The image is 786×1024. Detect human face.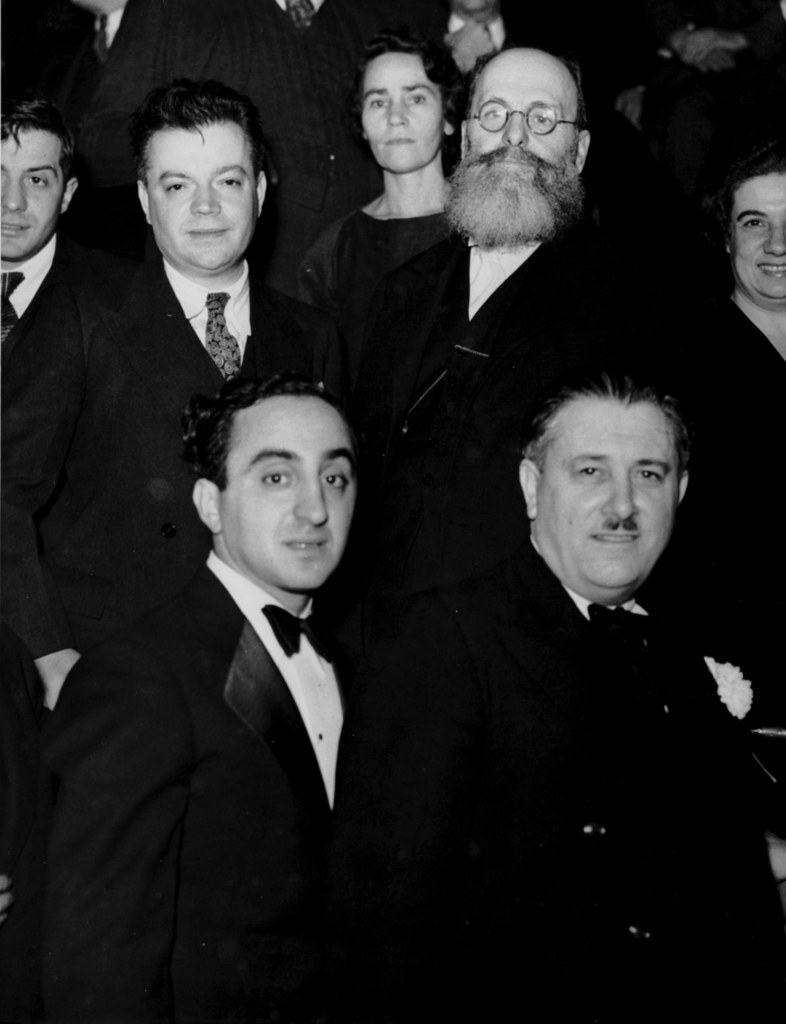
Detection: l=0, t=127, r=60, b=267.
